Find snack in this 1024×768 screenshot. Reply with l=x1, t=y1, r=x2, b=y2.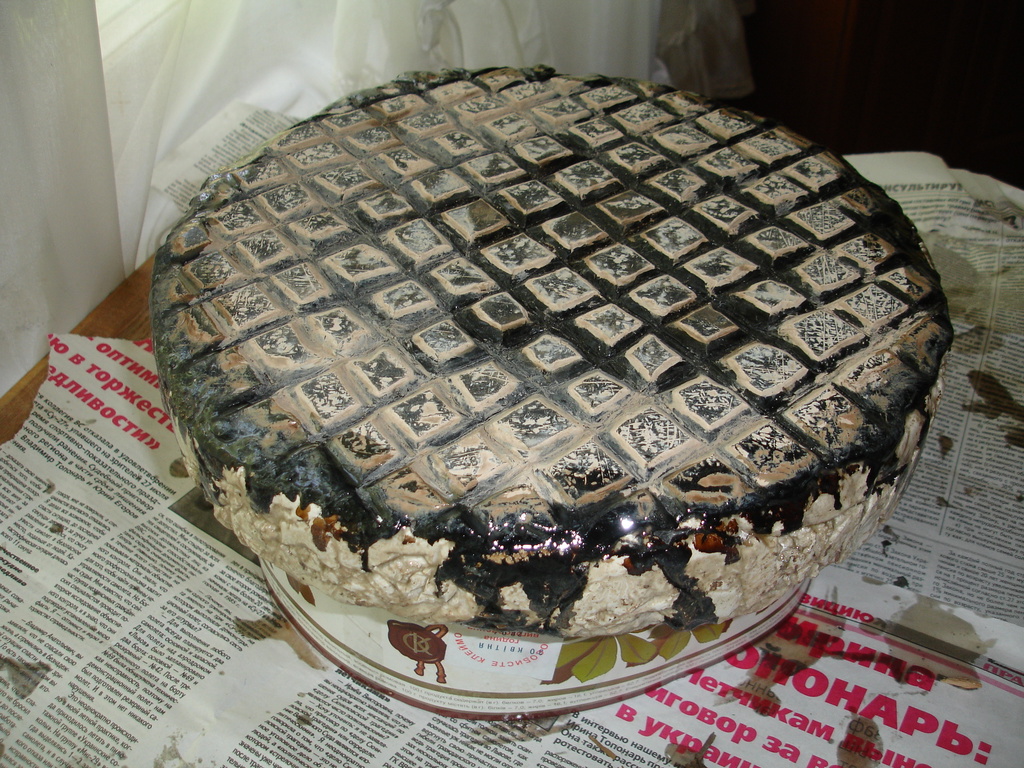
l=145, t=61, r=961, b=640.
